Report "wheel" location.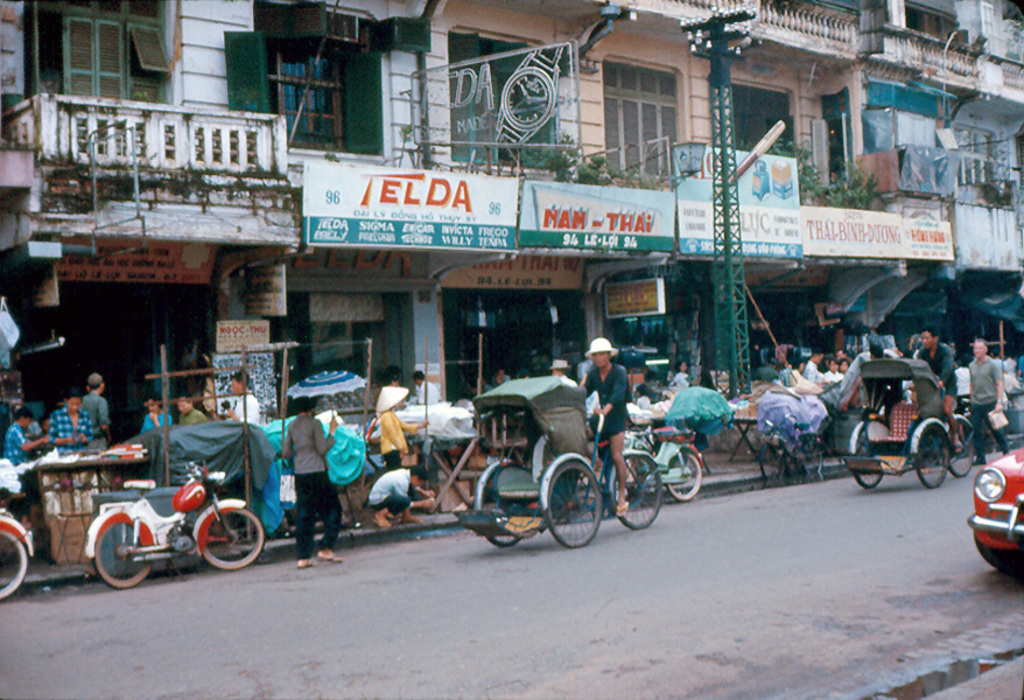
Report: locate(946, 419, 974, 474).
